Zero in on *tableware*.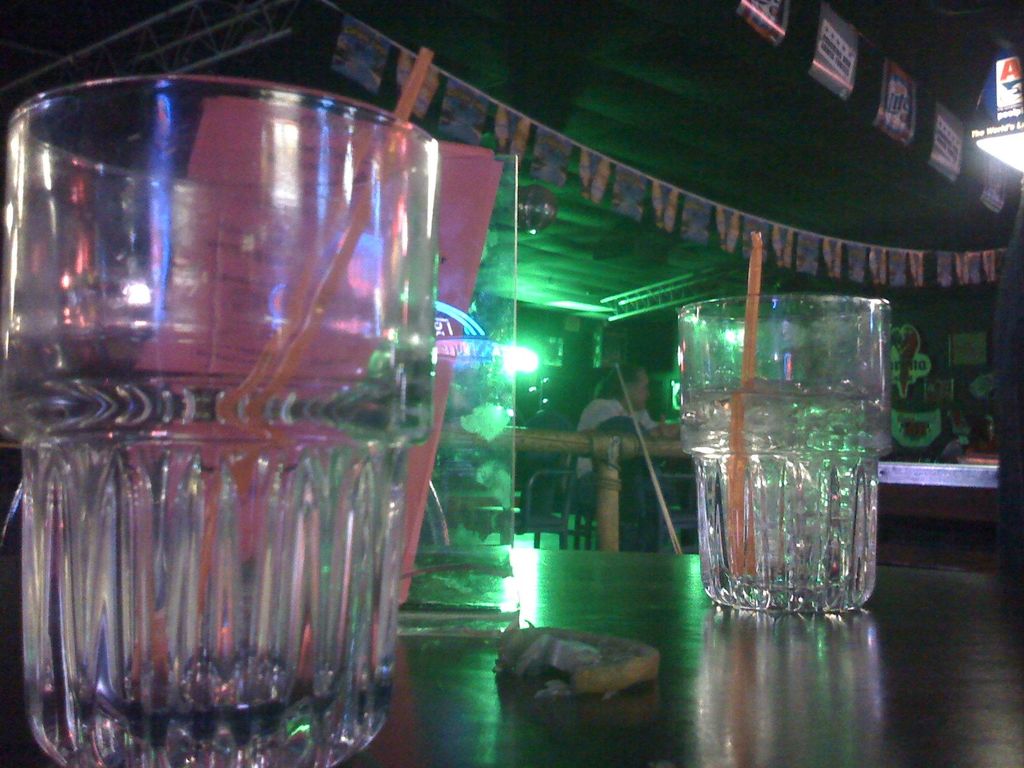
Zeroed in: pyautogui.locateOnScreen(672, 291, 897, 619).
